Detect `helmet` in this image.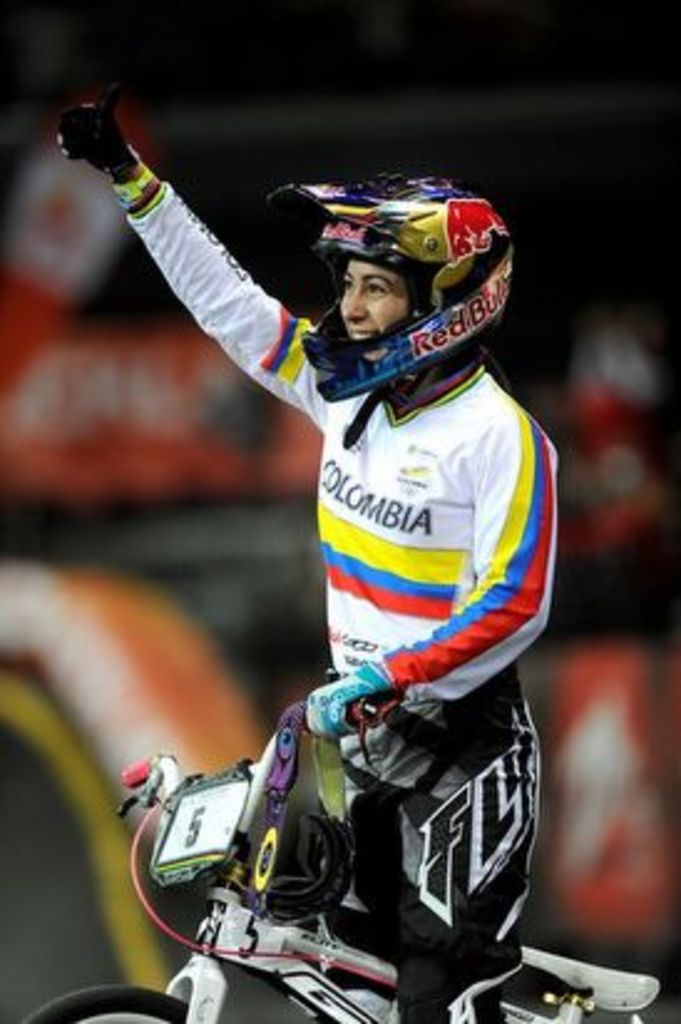
Detection: x1=251, y1=137, x2=517, y2=420.
